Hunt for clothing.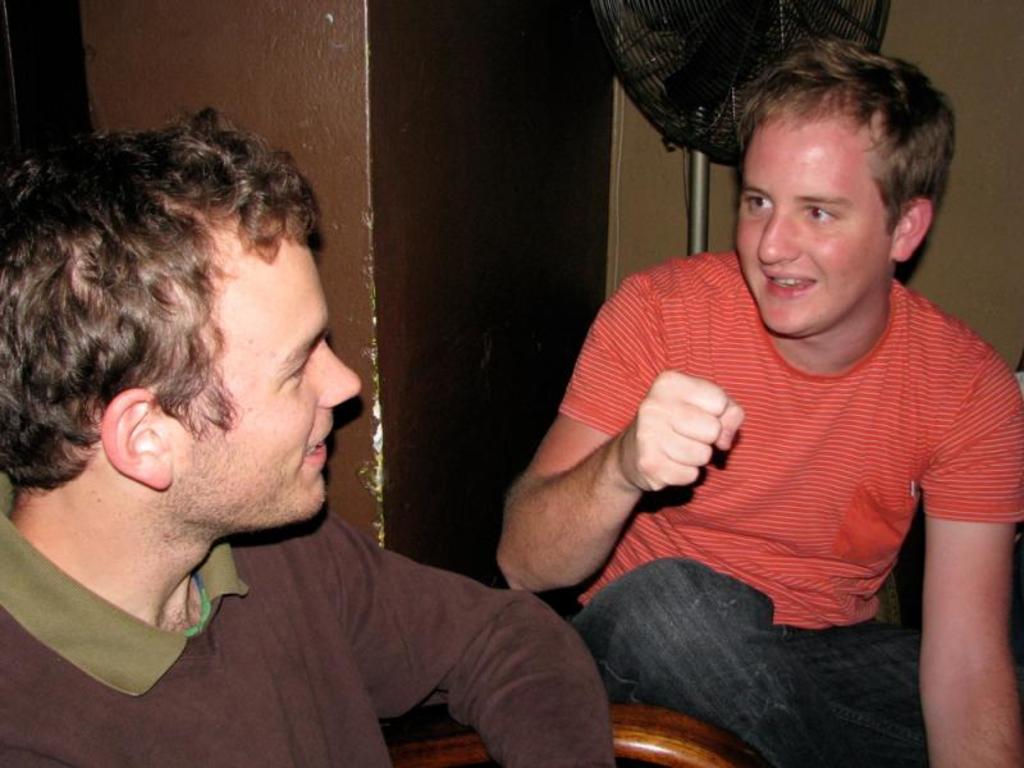
Hunted down at (left=547, top=268, right=1023, bottom=760).
